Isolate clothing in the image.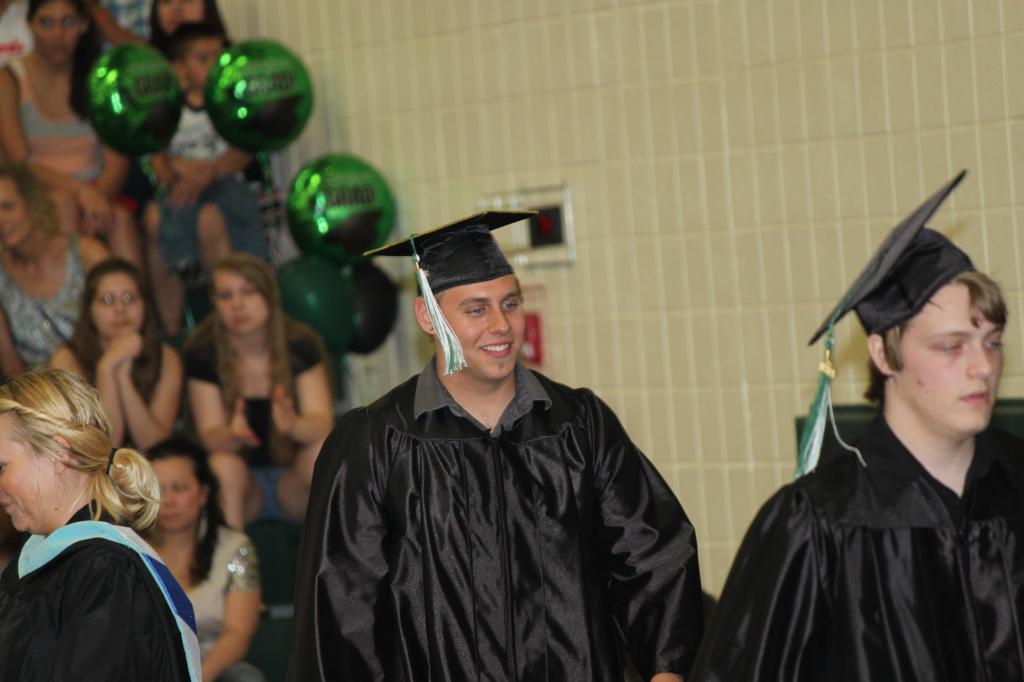
Isolated region: [x1=697, y1=416, x2=1023, y2=681].
